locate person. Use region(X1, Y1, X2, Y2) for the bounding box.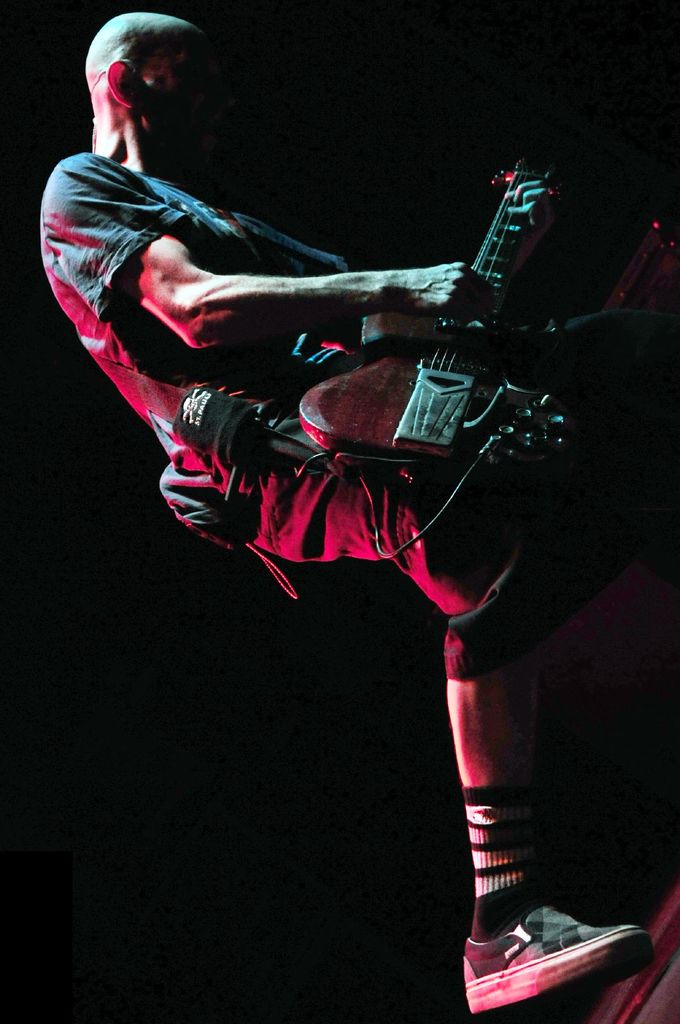
region(38, 13, 679, 1013).
